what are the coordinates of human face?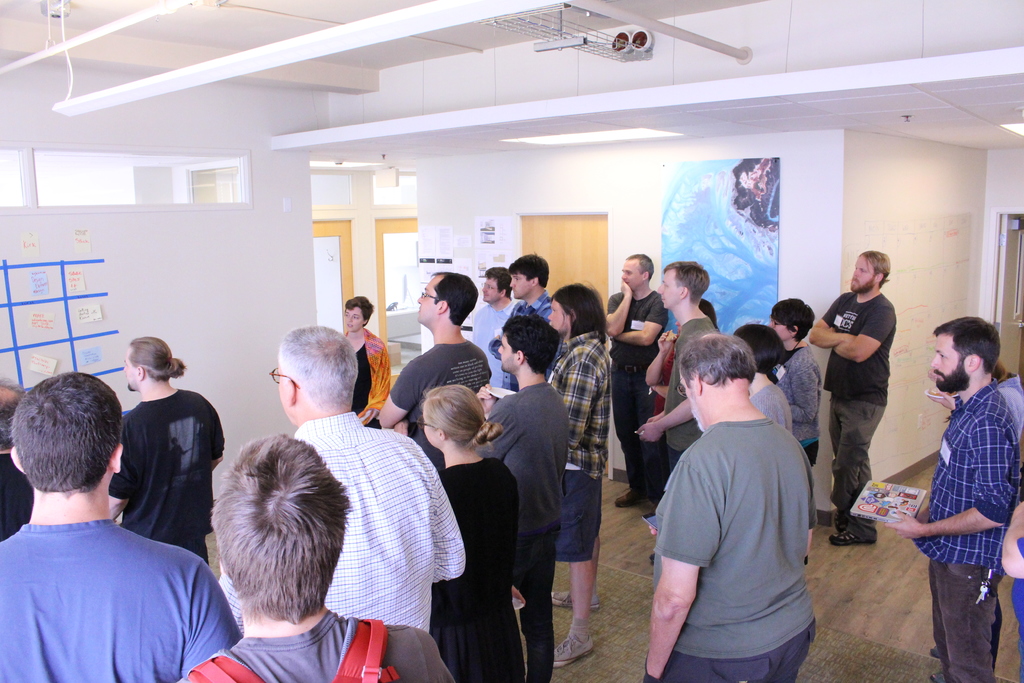
[left=848, top=258, right=873, bottom=292].
